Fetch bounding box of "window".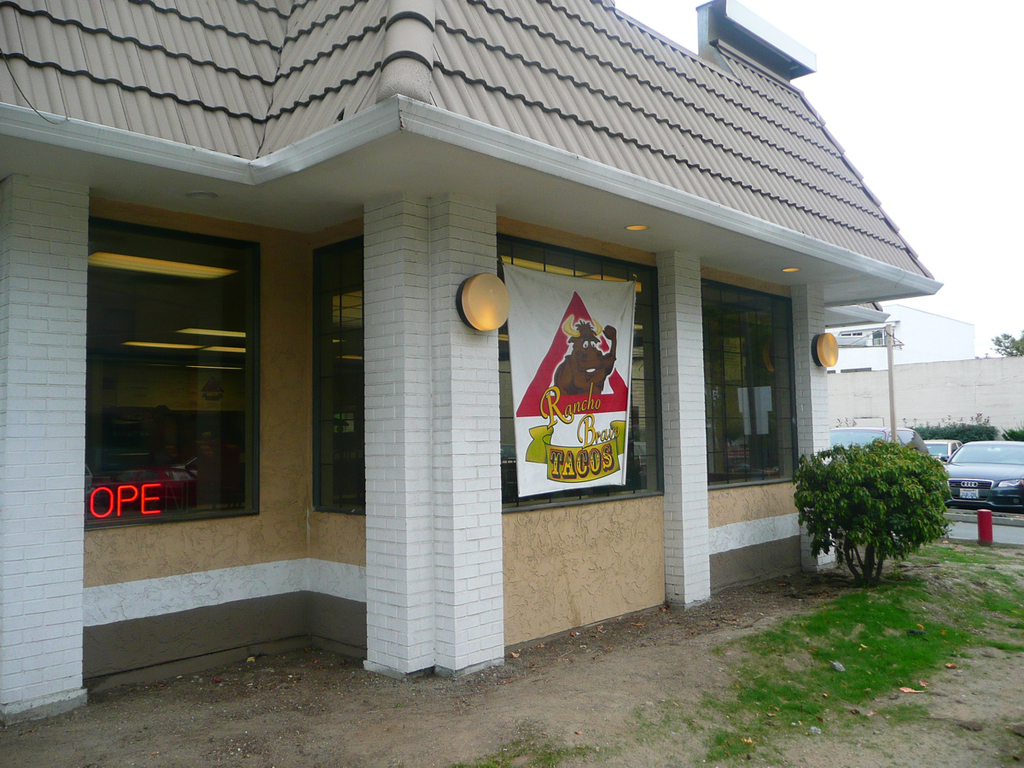
Bbox: (x1=702, y1=295, x2=795, y2=488).
